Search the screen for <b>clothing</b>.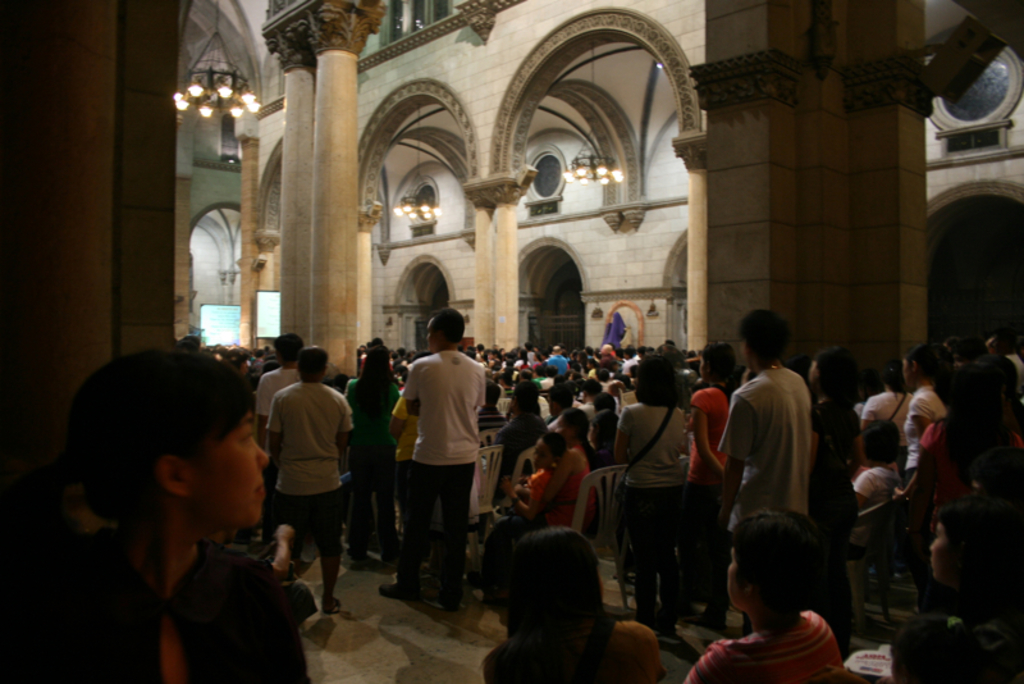
Found at select_region(264, 346, 346, 605).
